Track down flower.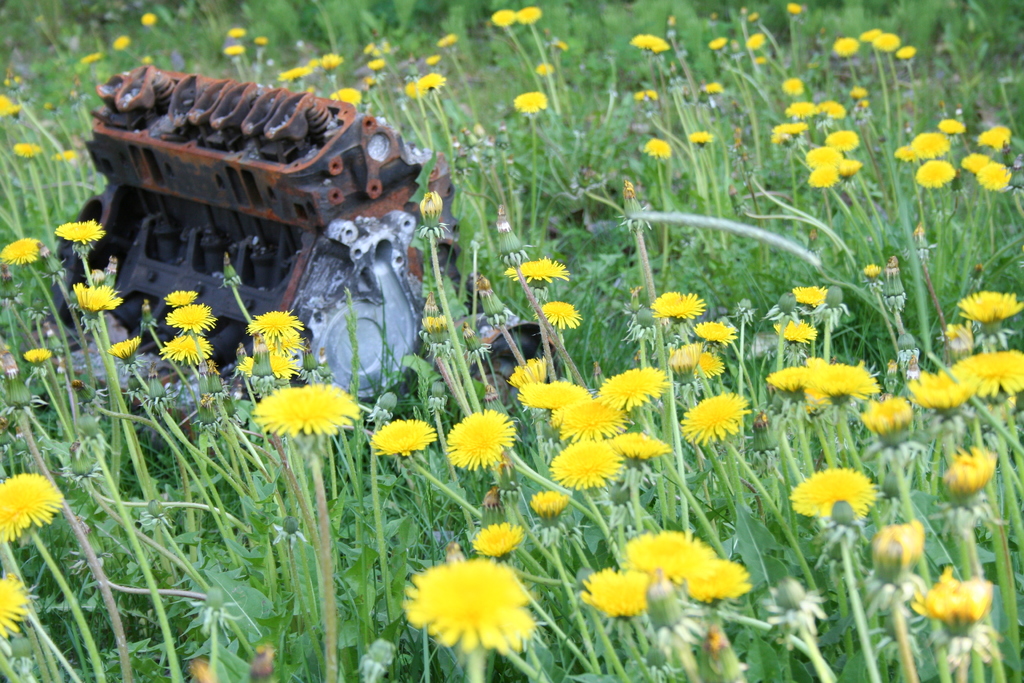
Tracked to <bbox>0, 236, 52, 265</bbox>.
